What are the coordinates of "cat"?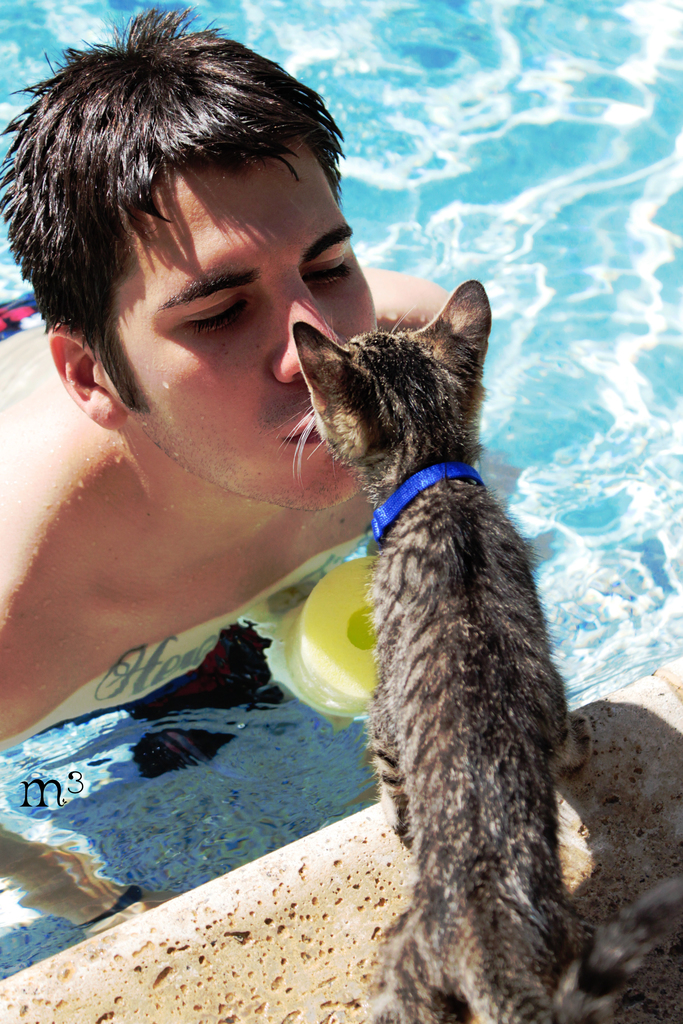
[262, 280, 680, 1023].
